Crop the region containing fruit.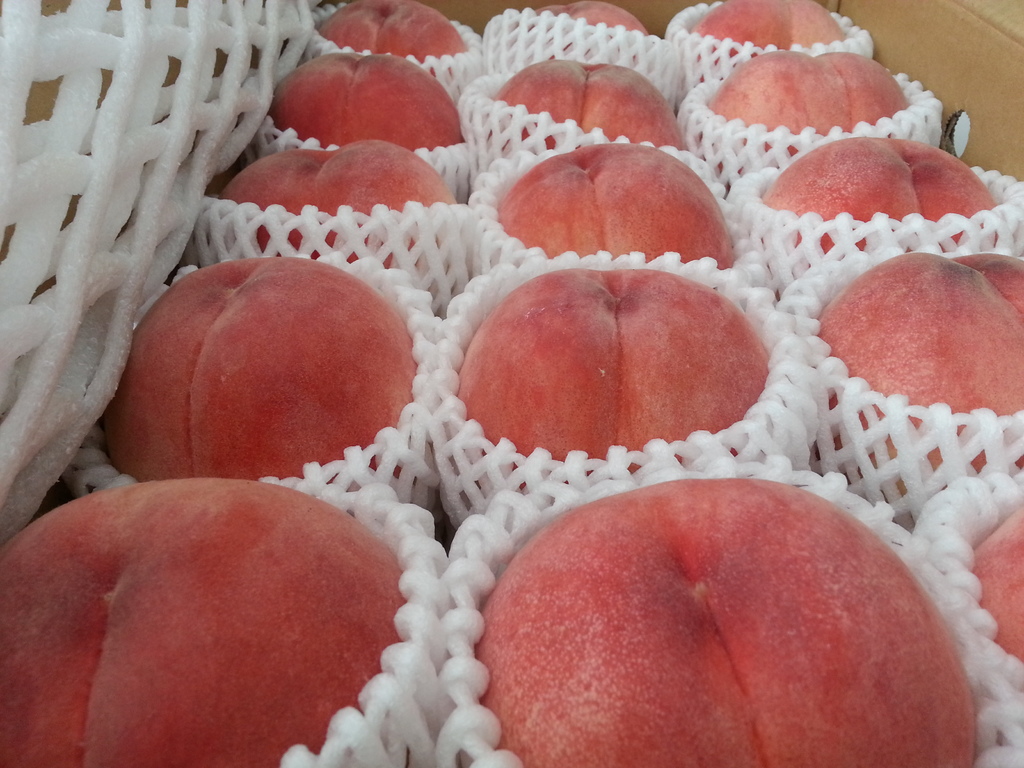
Crop region: 492, 59, 692, 151.
